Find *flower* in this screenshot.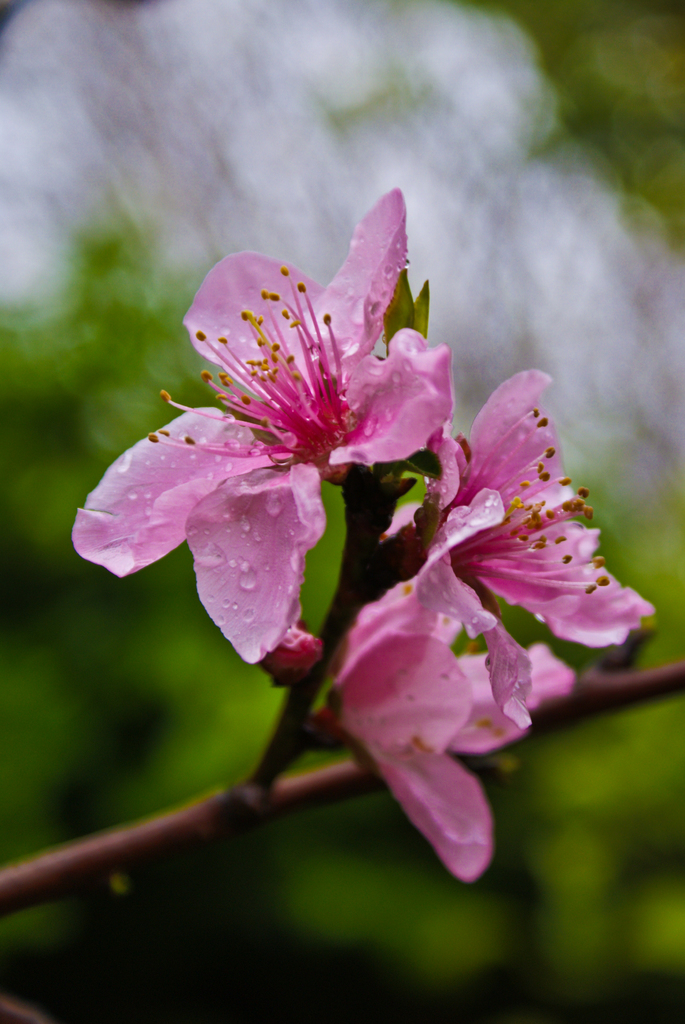
The bounding box for *flower* is [x1=83, y1=207, x2=495, y2=666].
